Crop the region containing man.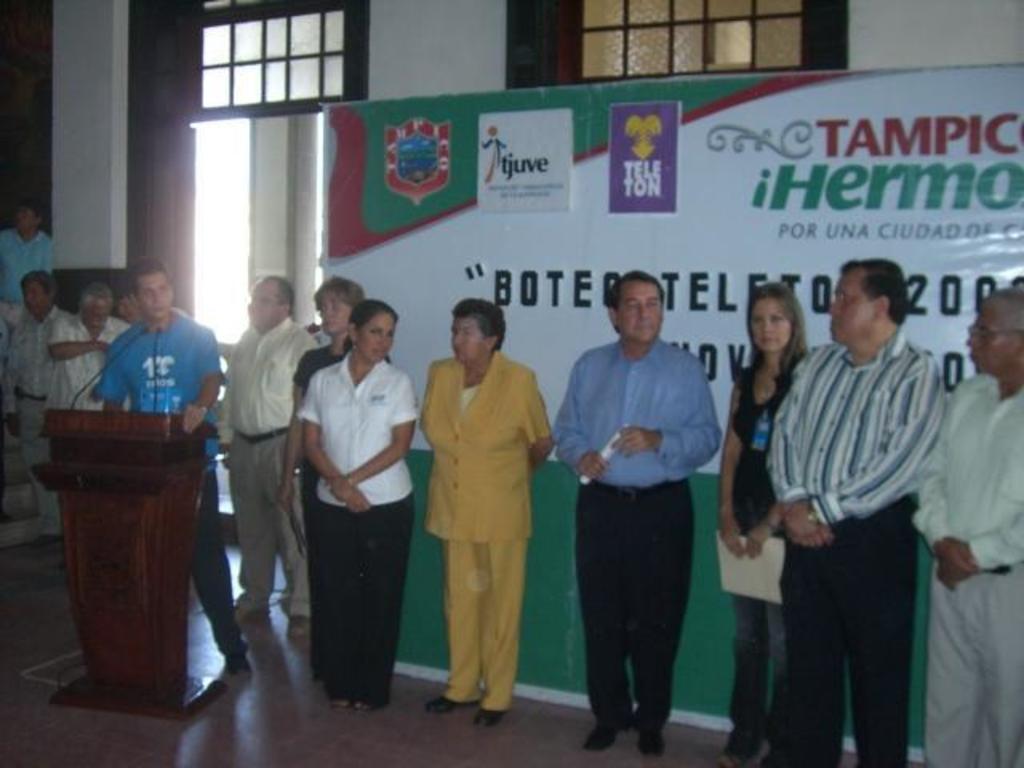
Crop region: crop(46, 278, 146, 429).
